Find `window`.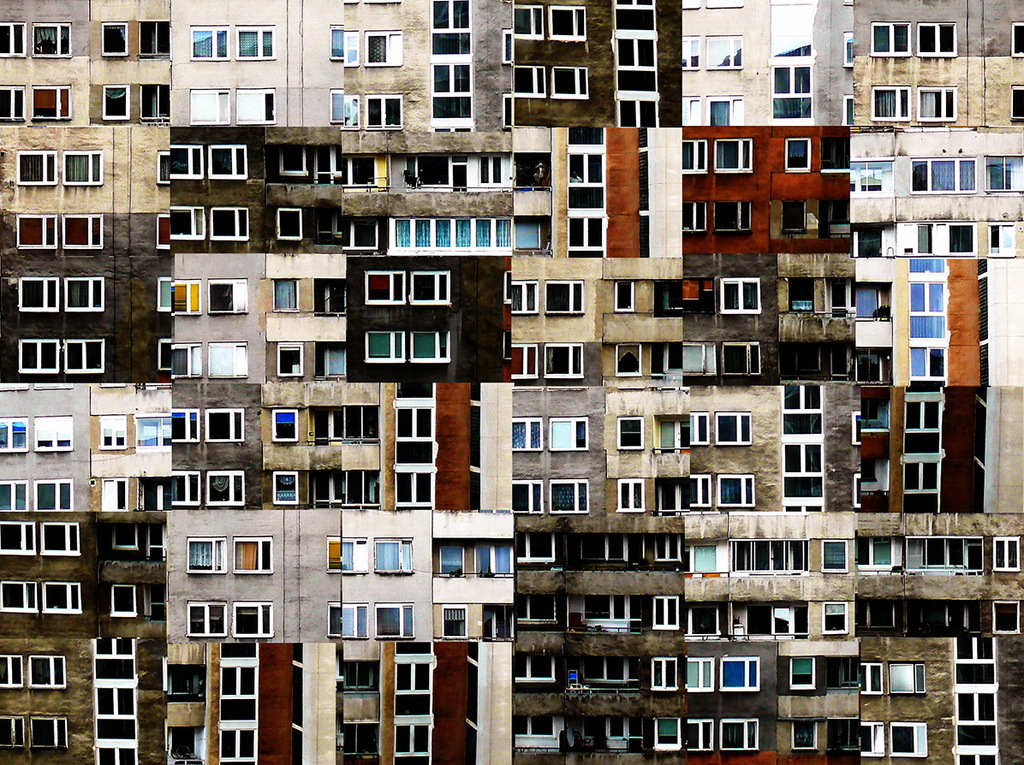
310 335 350 377.
